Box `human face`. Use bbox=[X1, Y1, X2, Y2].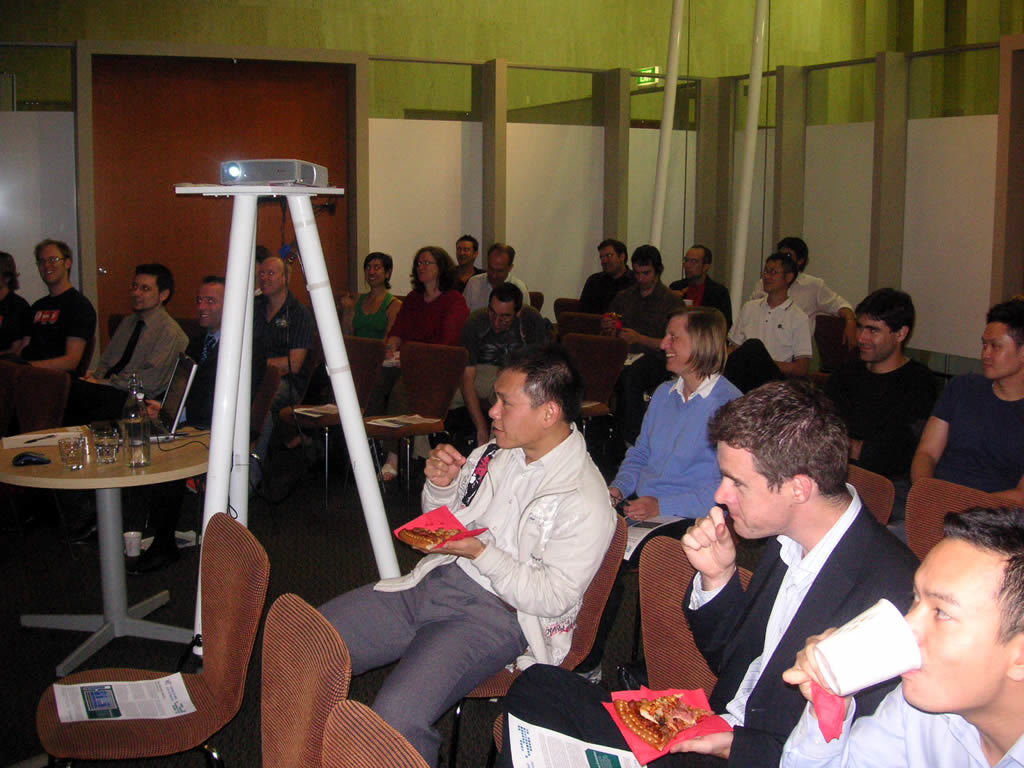
bbox=[457, 241, 474, 268].
